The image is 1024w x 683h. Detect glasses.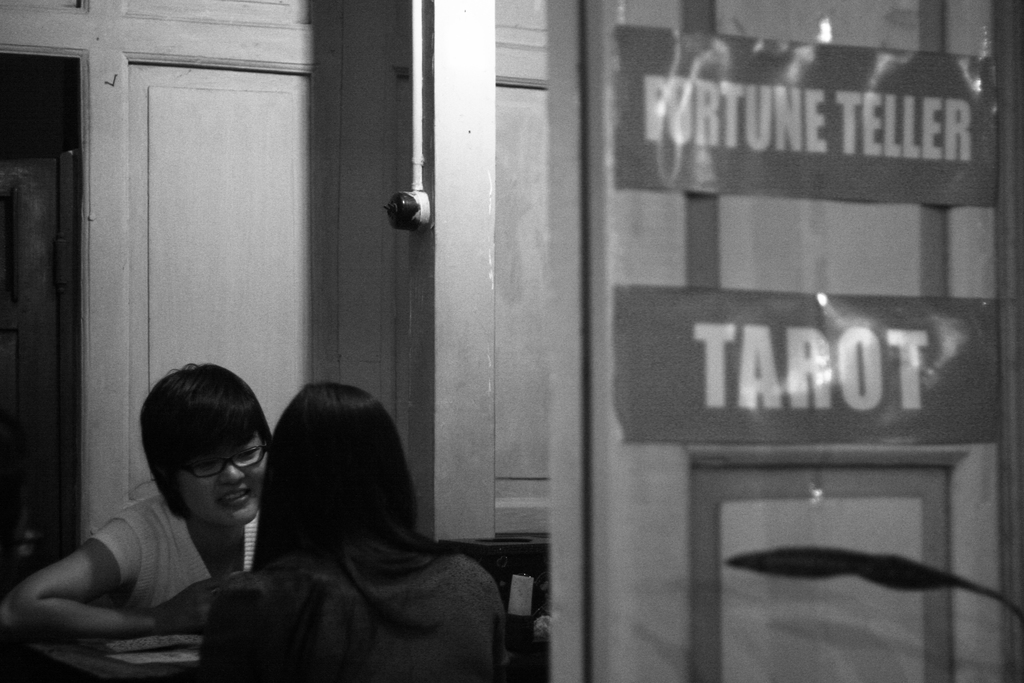
Detection: BBox(168, 437, 271, 480).
